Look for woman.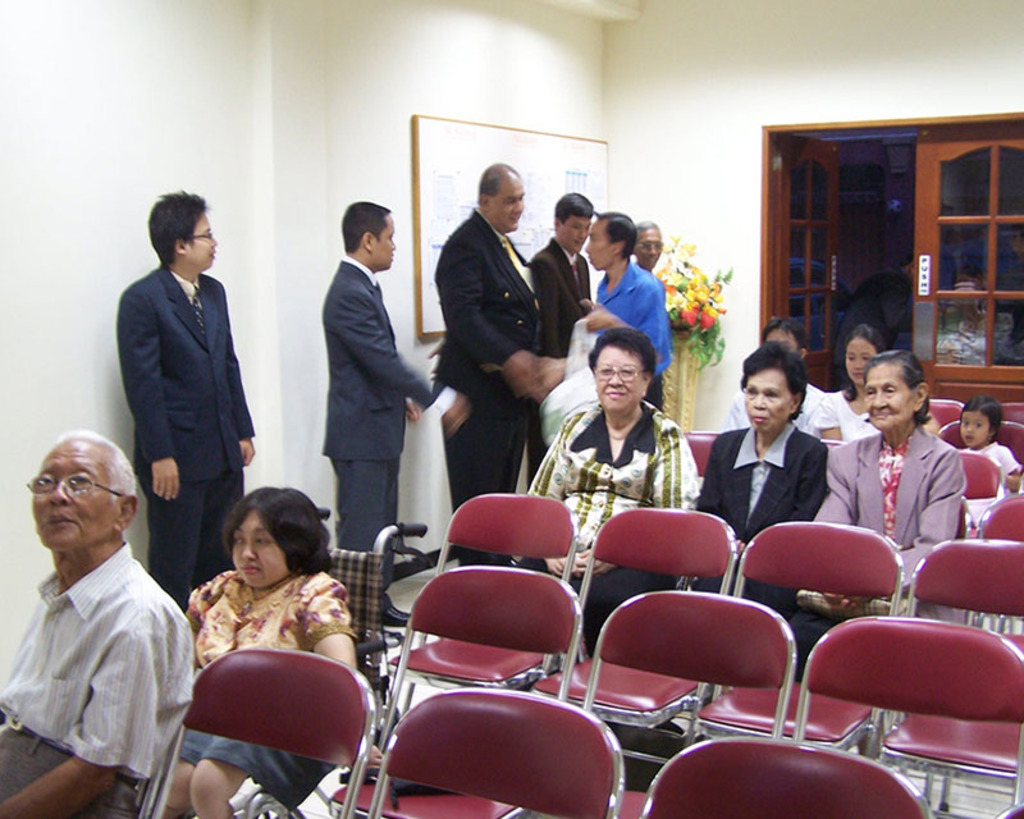
Found: Rect(689, 338, 827, 612).
